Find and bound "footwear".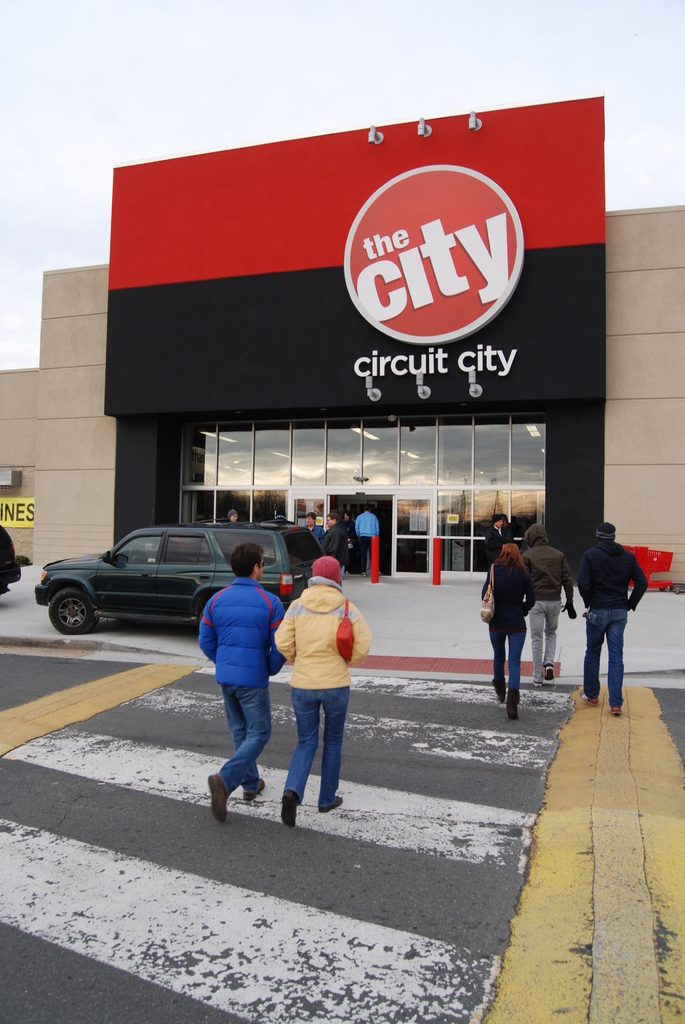
Bound: box(365, 572, 368, 577).
